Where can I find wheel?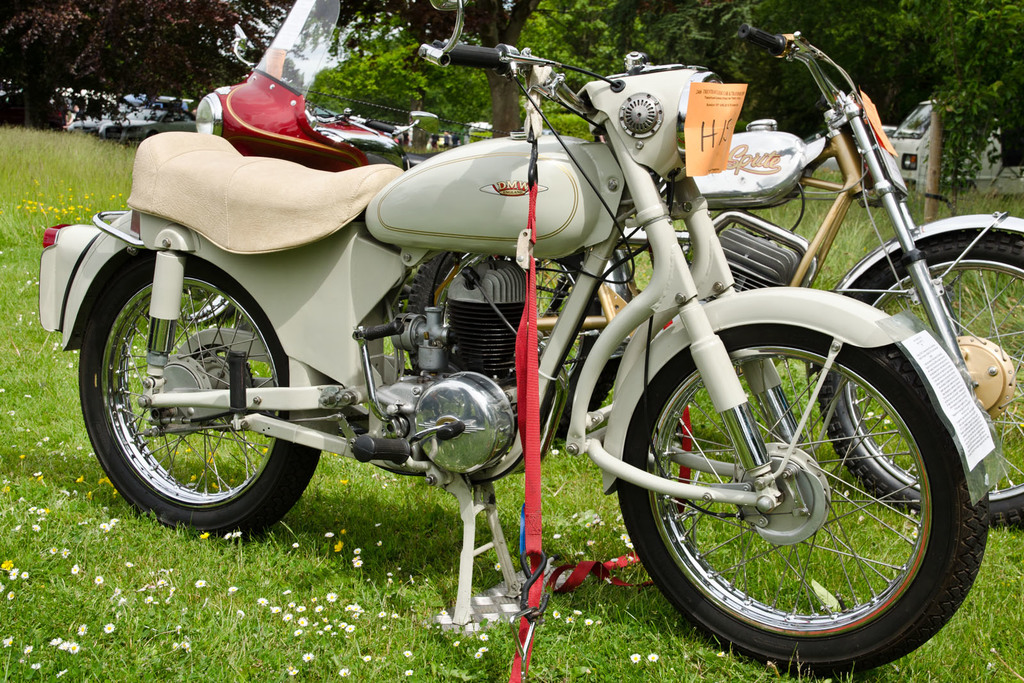
You can find it at [left=80, top=255, right=323, bottom=545].
